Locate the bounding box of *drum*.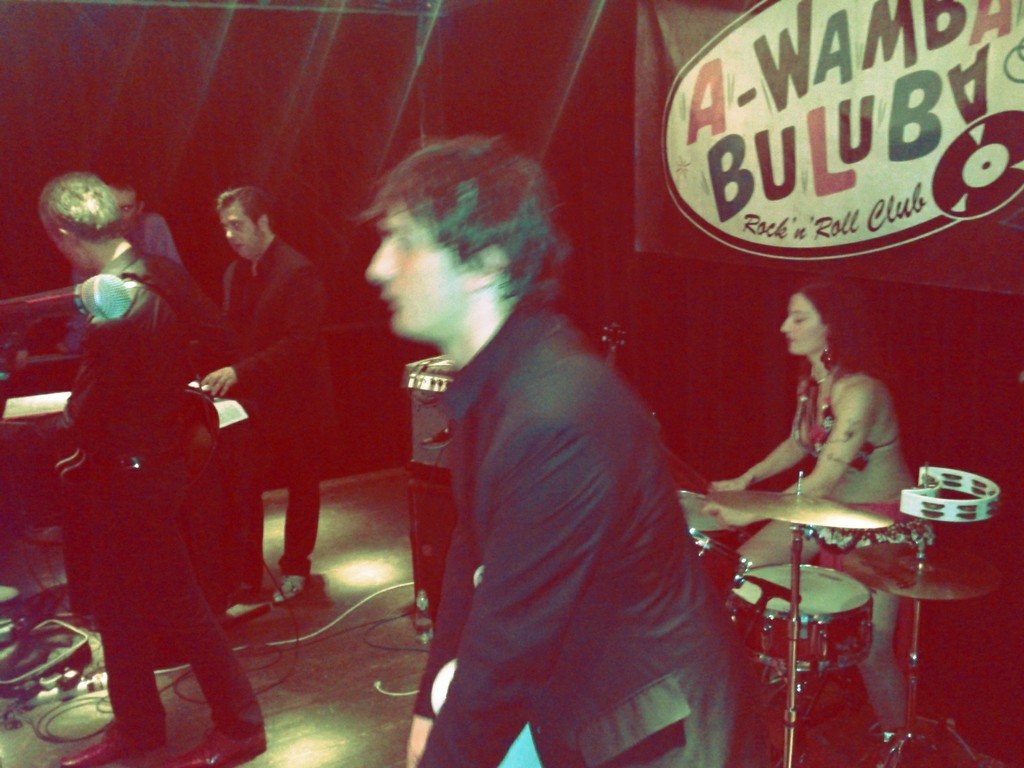
Bounding box: (678, 488, 733, 541).
